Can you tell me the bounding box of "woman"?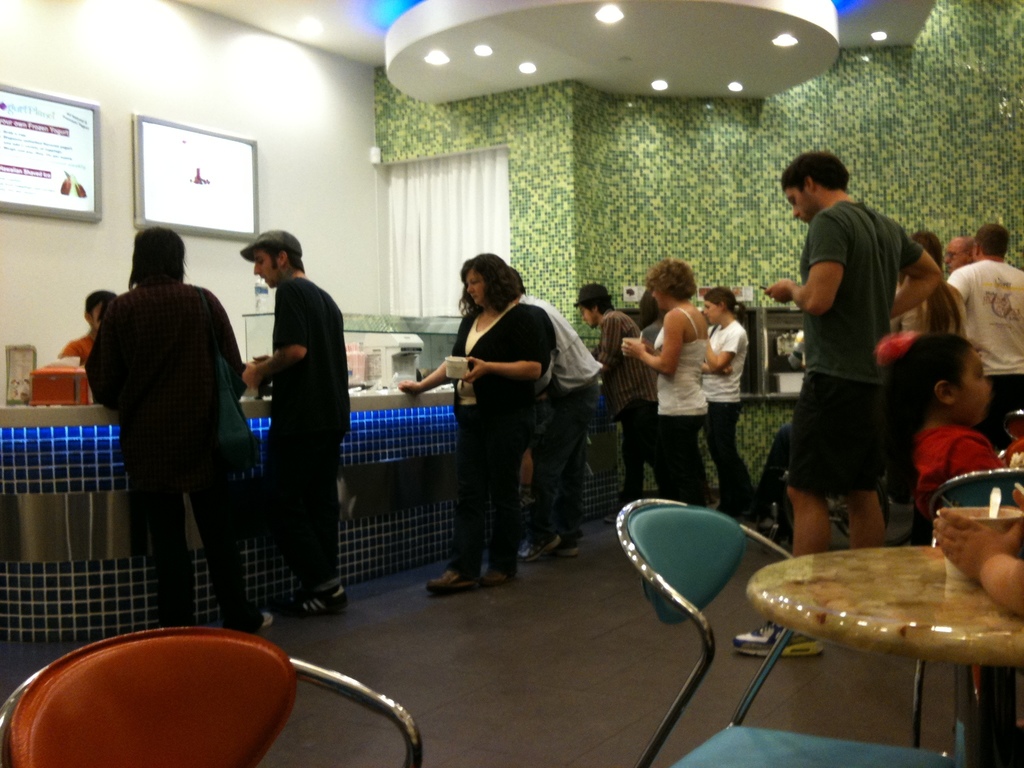
{"left": 890, "top": 228, "right": 964, "bottom": 343}.
